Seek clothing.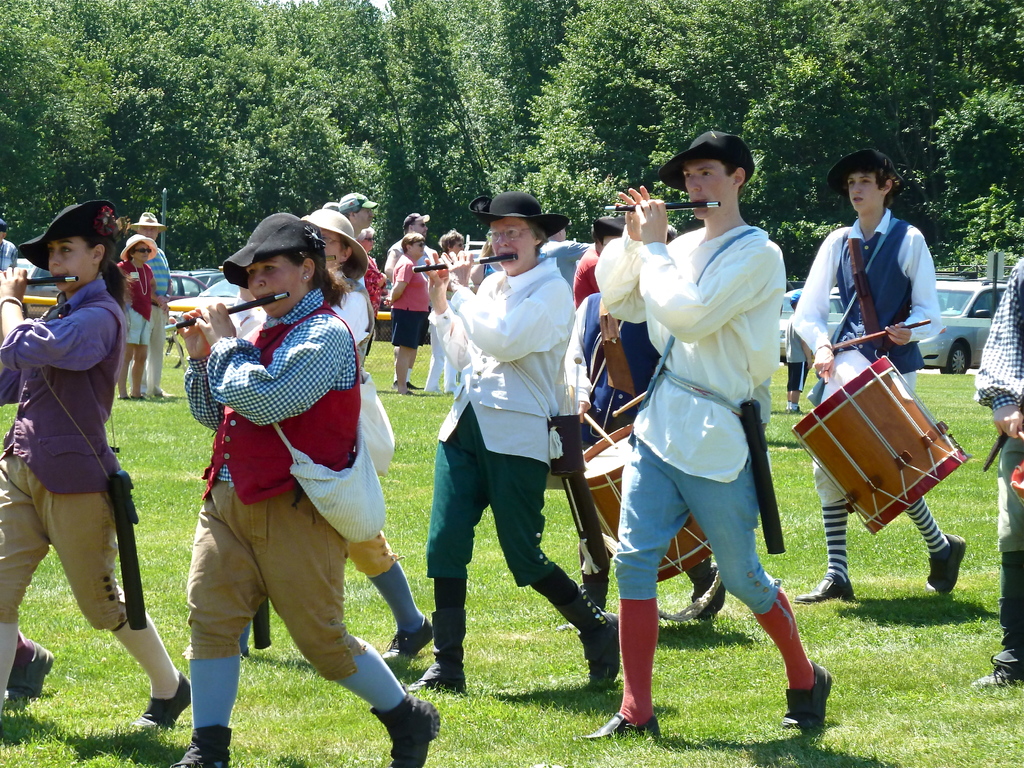
[0,236,22,271].
